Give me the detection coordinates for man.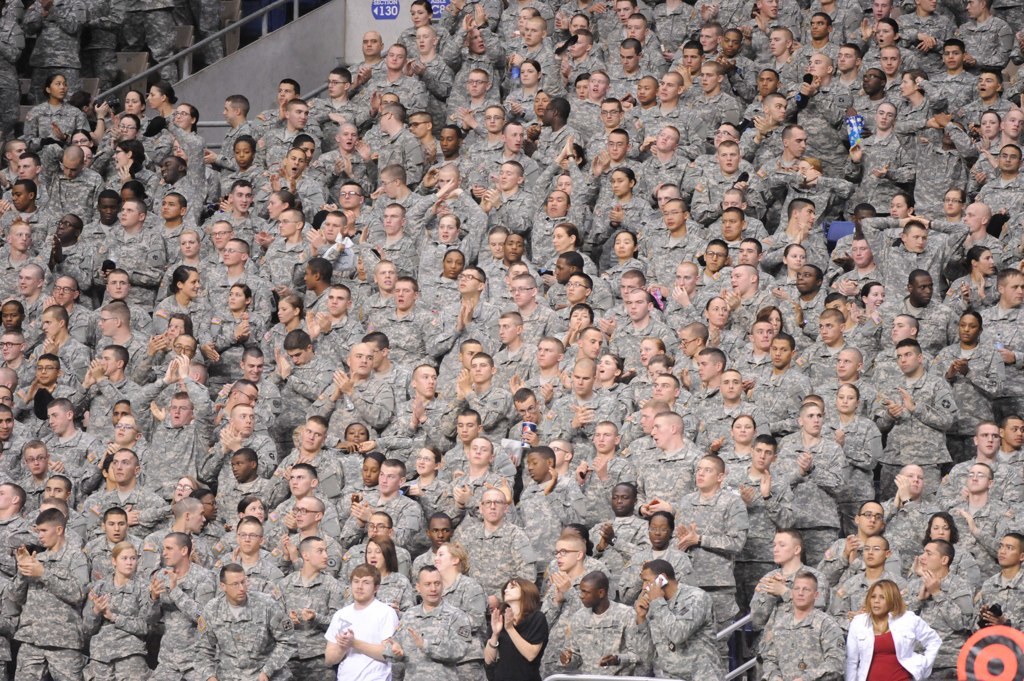
x1=976, y1=535, x2=1023, y2=680.
